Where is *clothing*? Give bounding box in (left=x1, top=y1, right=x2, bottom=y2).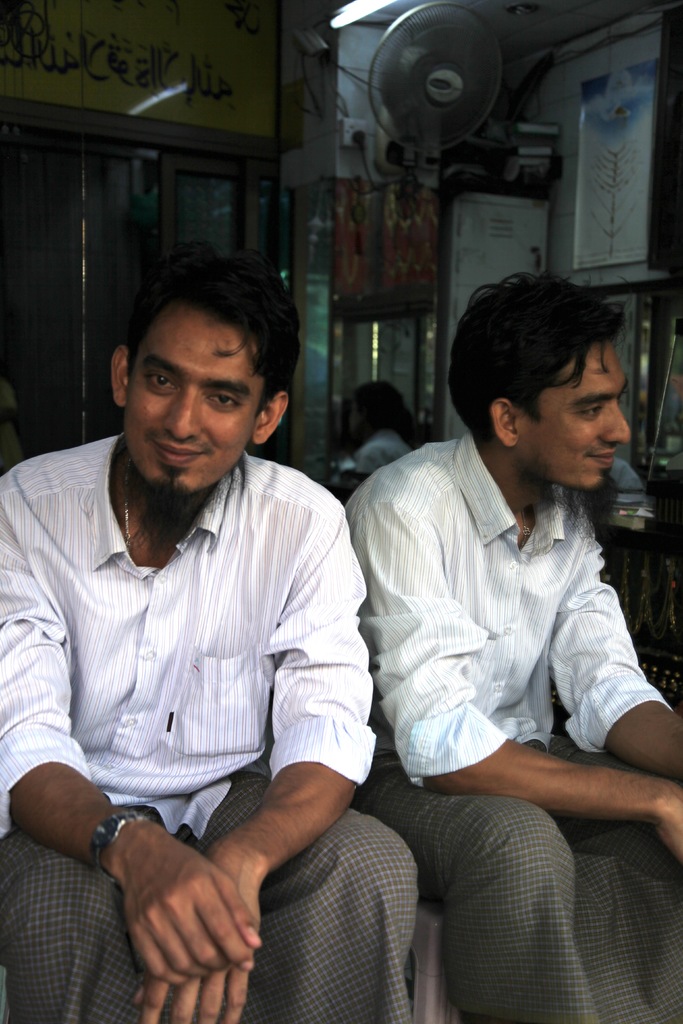
(left=15, top=428, right=397, bottom=973).
